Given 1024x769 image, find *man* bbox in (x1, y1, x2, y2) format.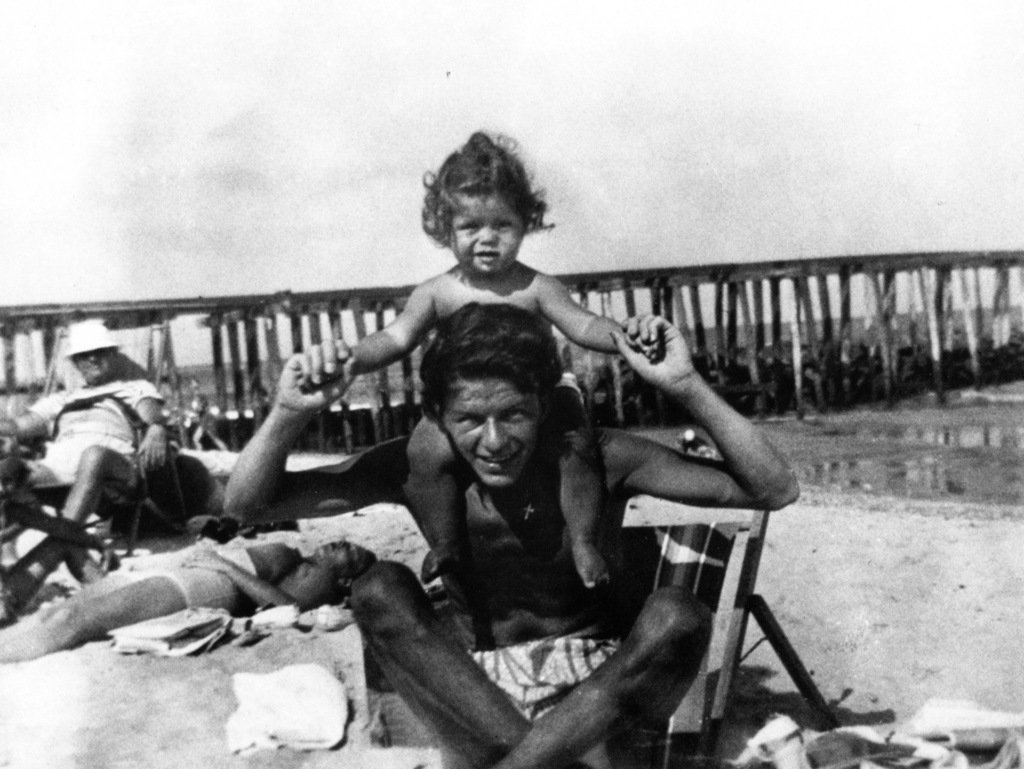
(313, 273, 737, 761).
